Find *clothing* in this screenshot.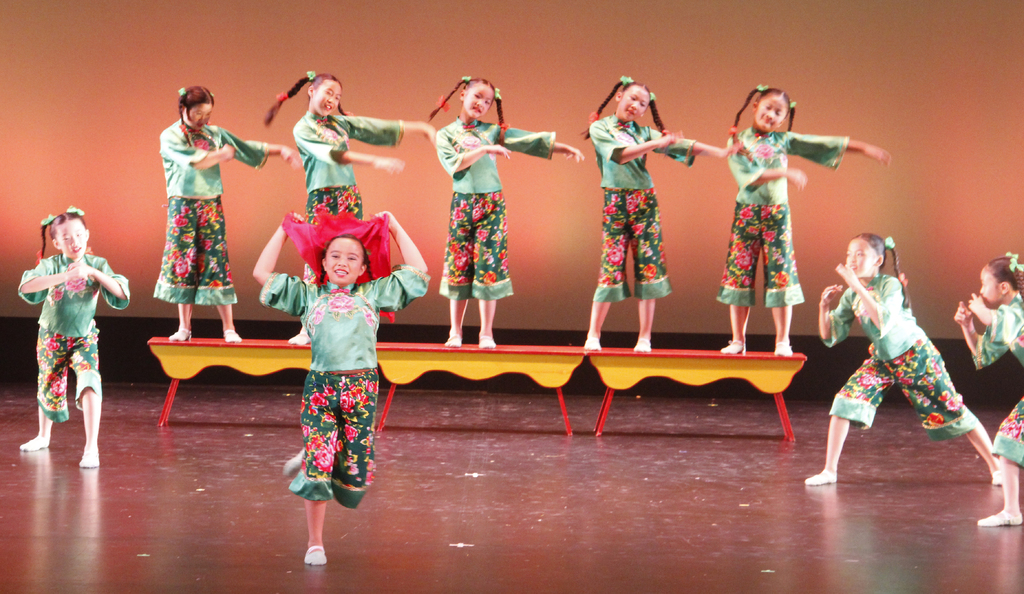
The bounding box for *clothing* is 715 125 851 310.
